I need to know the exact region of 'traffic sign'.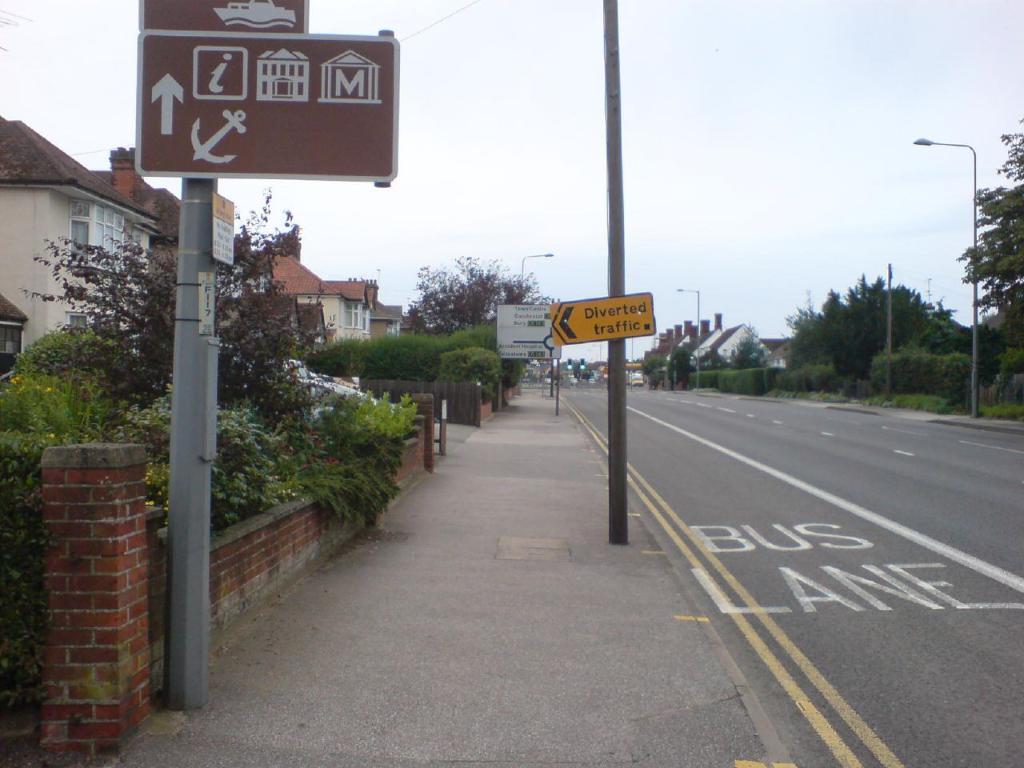
Region: 131 40 398 176.
